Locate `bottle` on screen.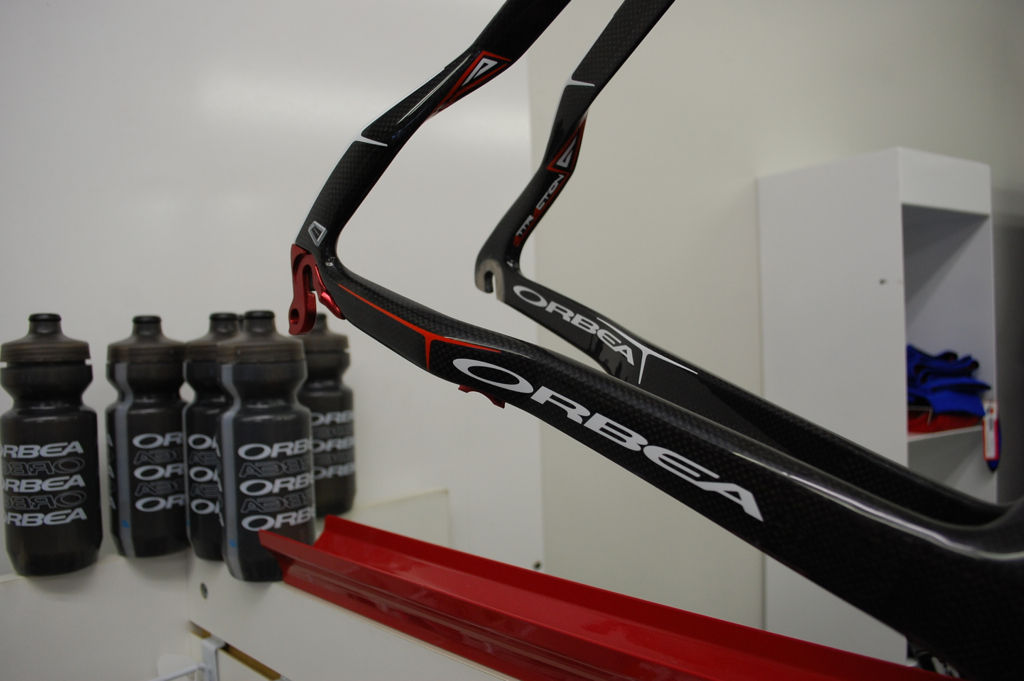
On screen at bbox=[297, 307, 347, 517].
